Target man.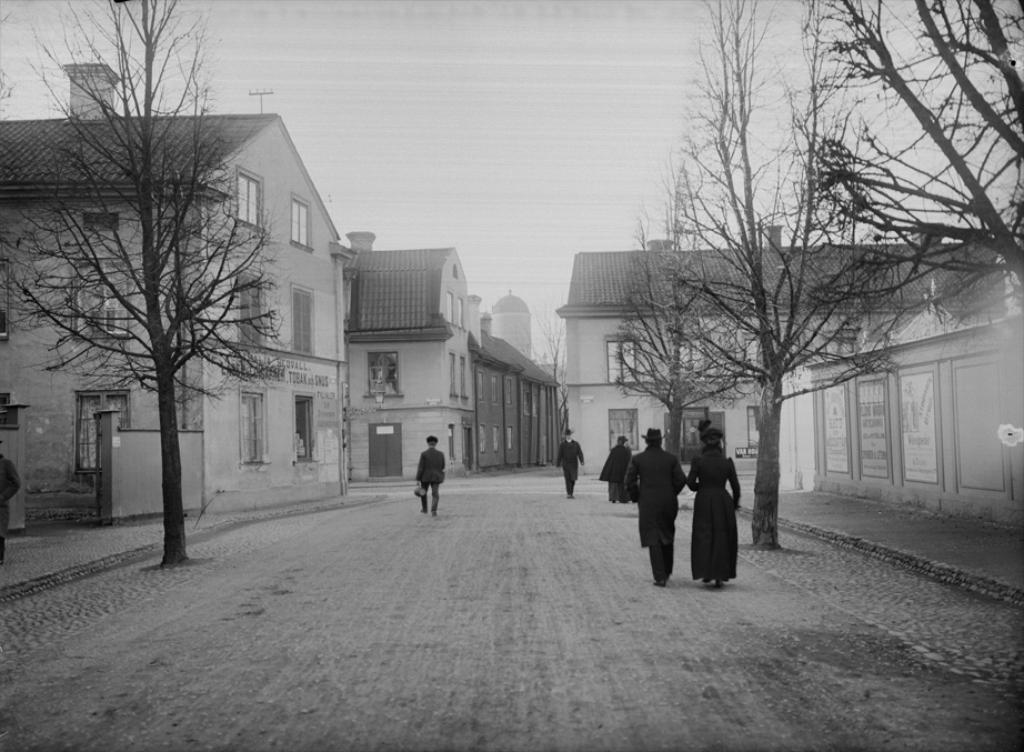
Target region: detection(624, 421, 682, 598).
